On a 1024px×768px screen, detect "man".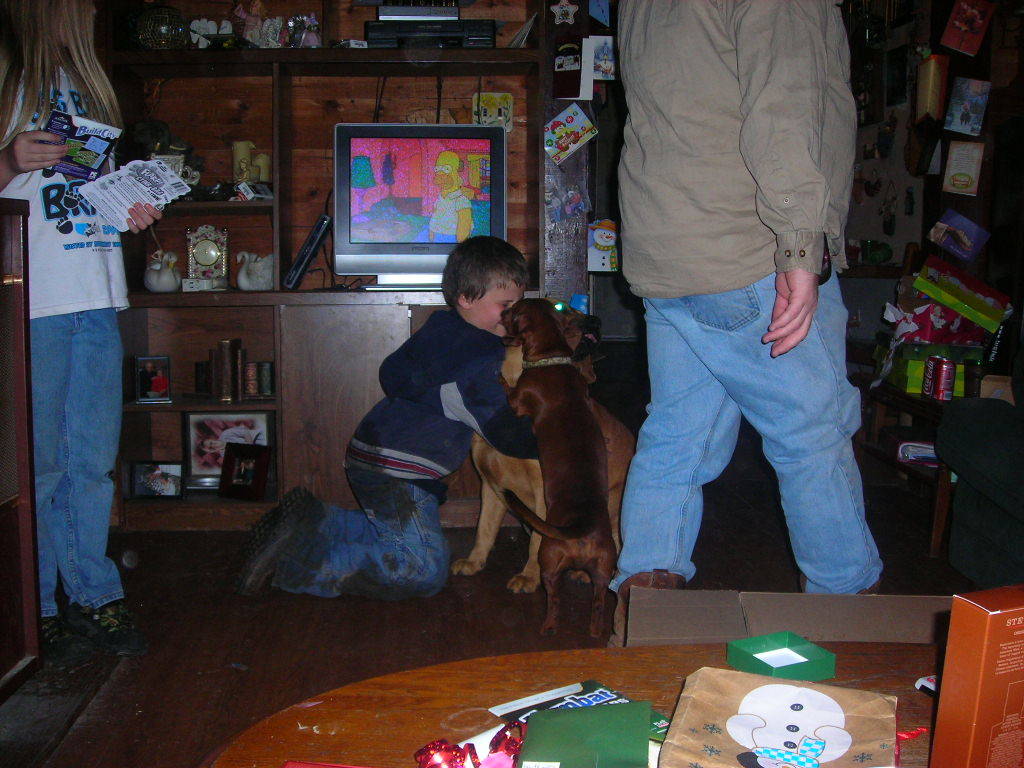
crop(609, 0, 912, 645).
